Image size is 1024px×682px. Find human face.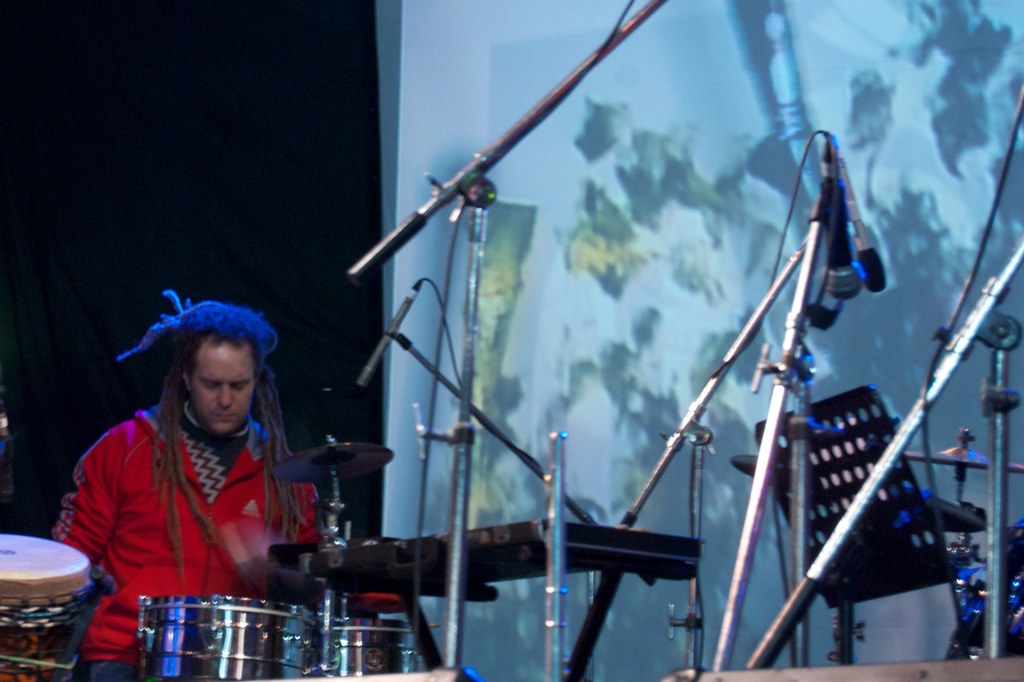
select_region(196, 345, 253, 432).
